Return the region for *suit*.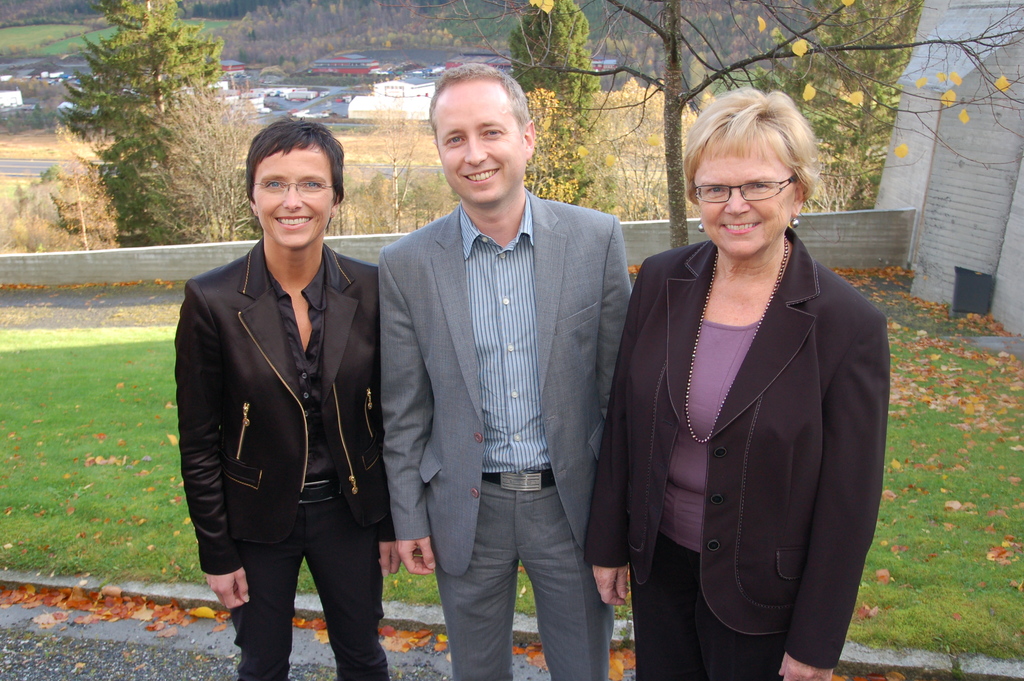
(x1=378, y1=185, x2=635, y2=680).
